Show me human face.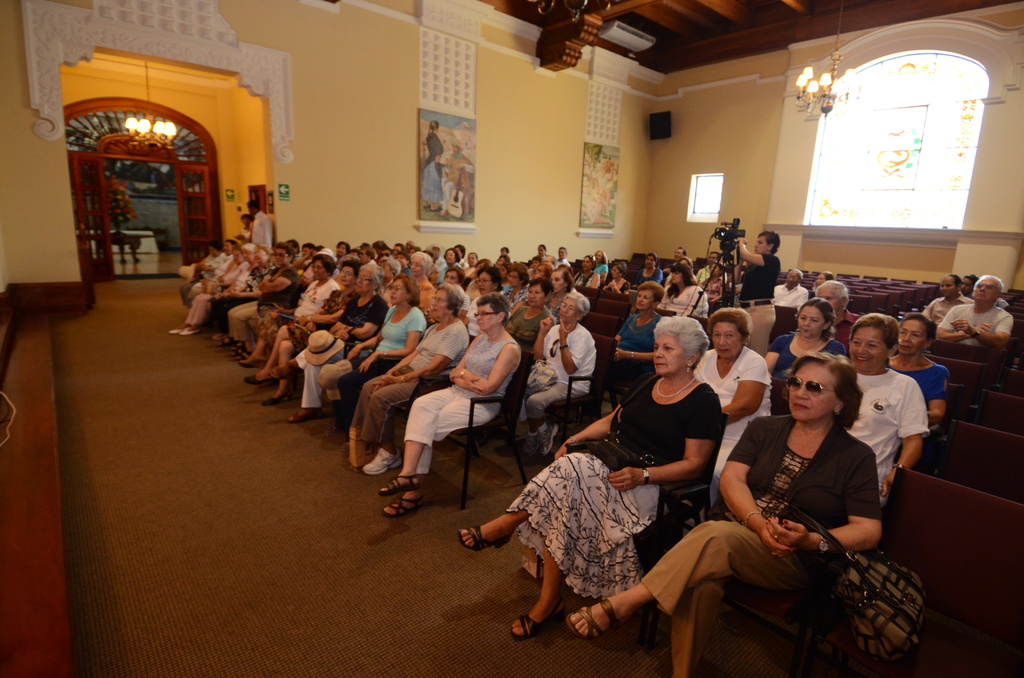
human face is here: bbox=(509, 273, 523, 287).
